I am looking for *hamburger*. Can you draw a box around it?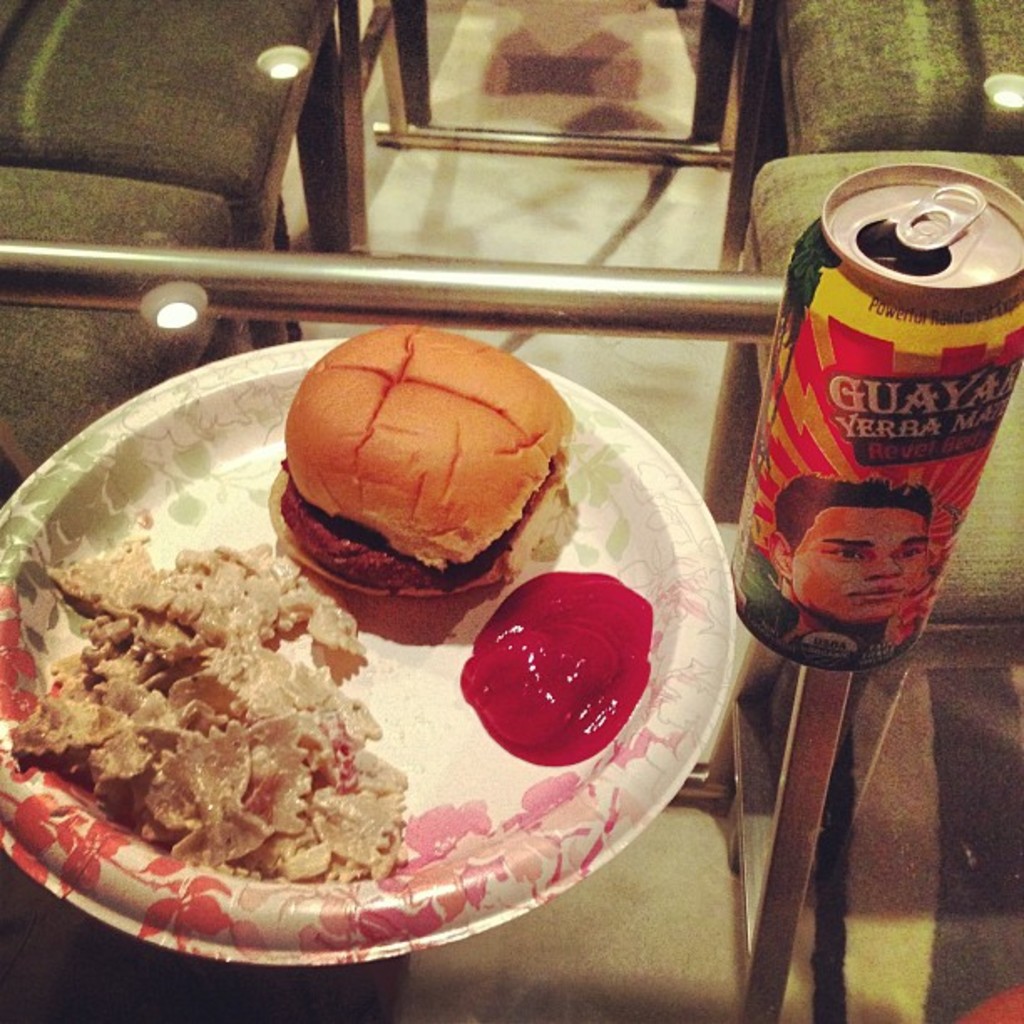
Sure, the bounding box is x1=268, y1=326, x2=579, y2=597.
